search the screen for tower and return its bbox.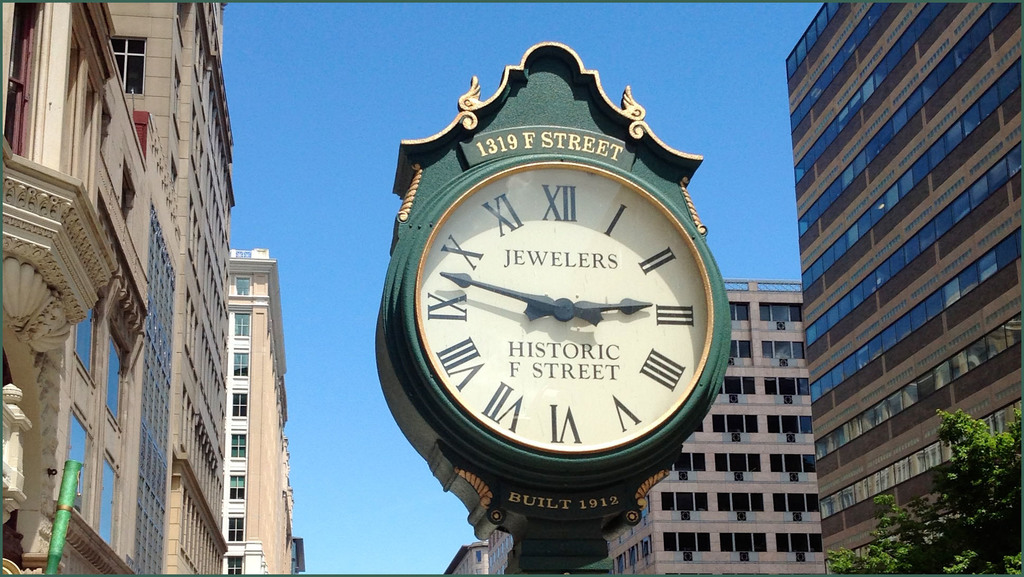
Found: BBox(614, 272, 833, 576).
